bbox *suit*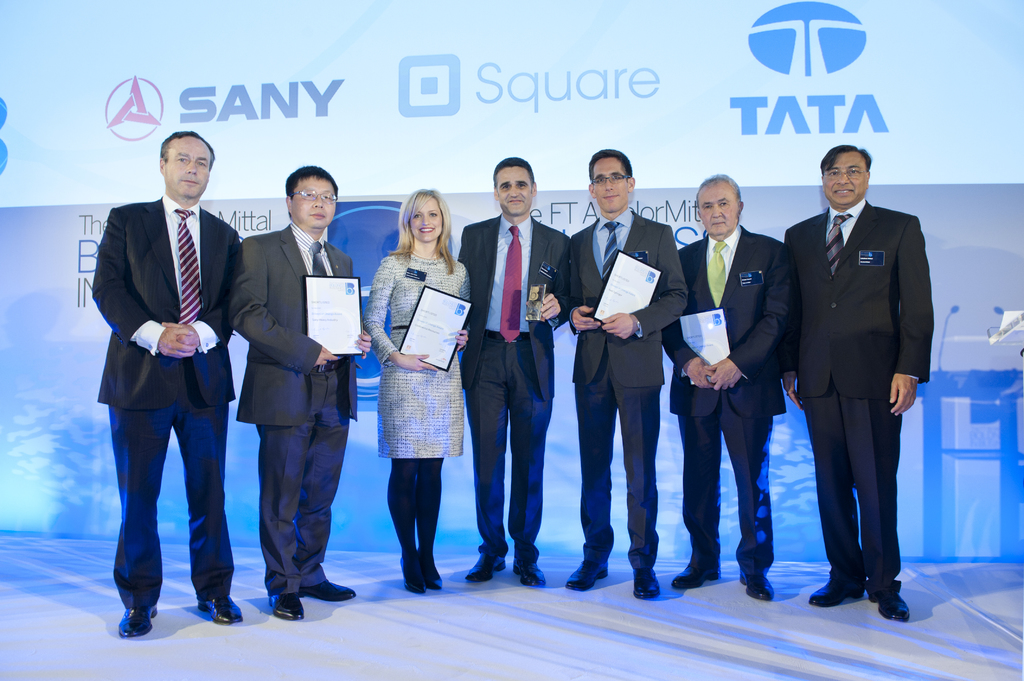
left=792, top=151, right=928, bottom=631
